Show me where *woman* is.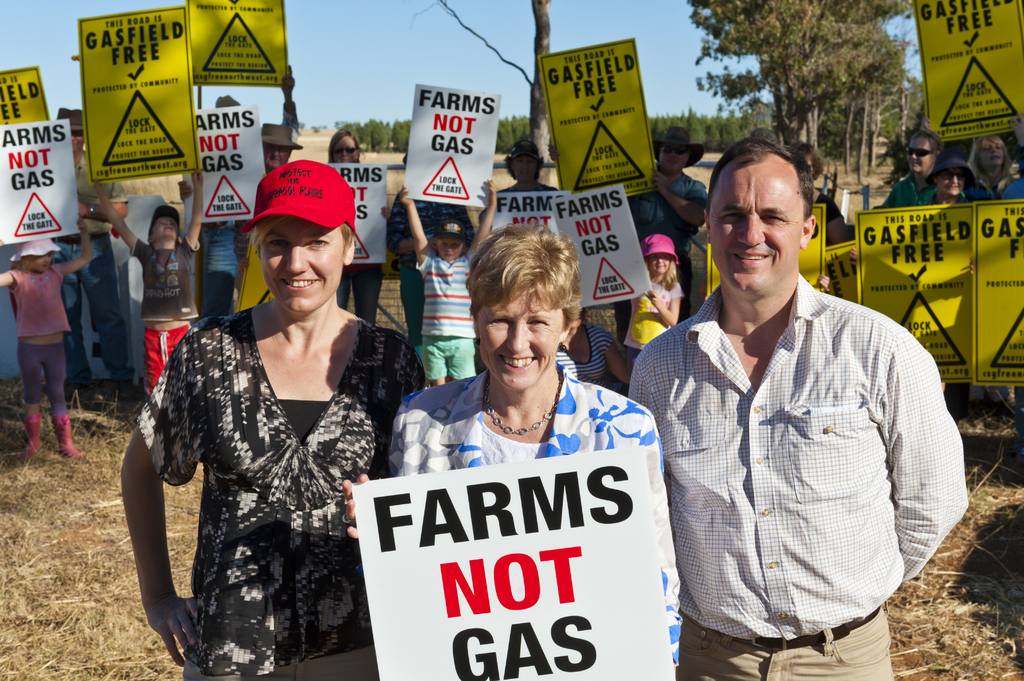
*woman* is at 336,216,690,680.
